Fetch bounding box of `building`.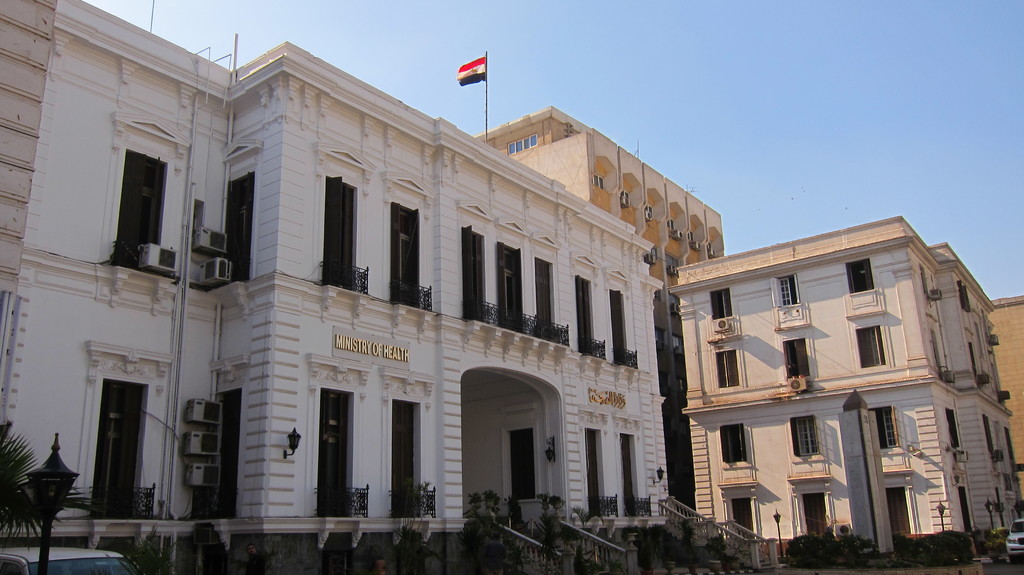
Bbox: bbox=(987, 296, 1023, 467).
